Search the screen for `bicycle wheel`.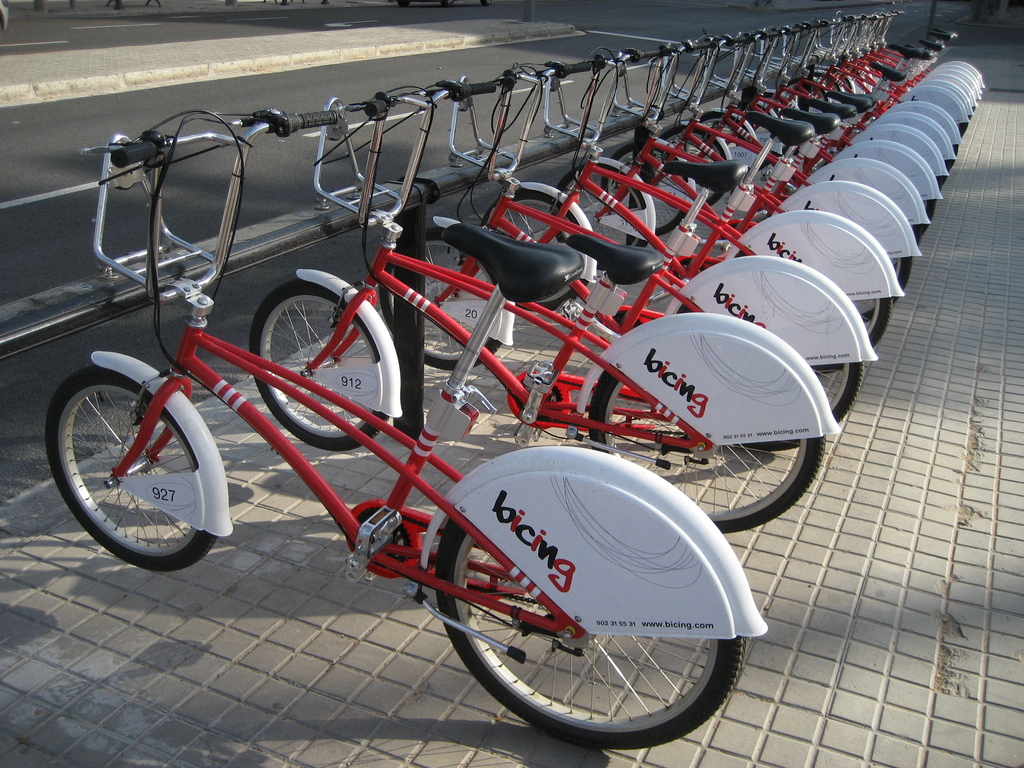
Found at [x1=250, y1=275, x2=385, y2=454].
